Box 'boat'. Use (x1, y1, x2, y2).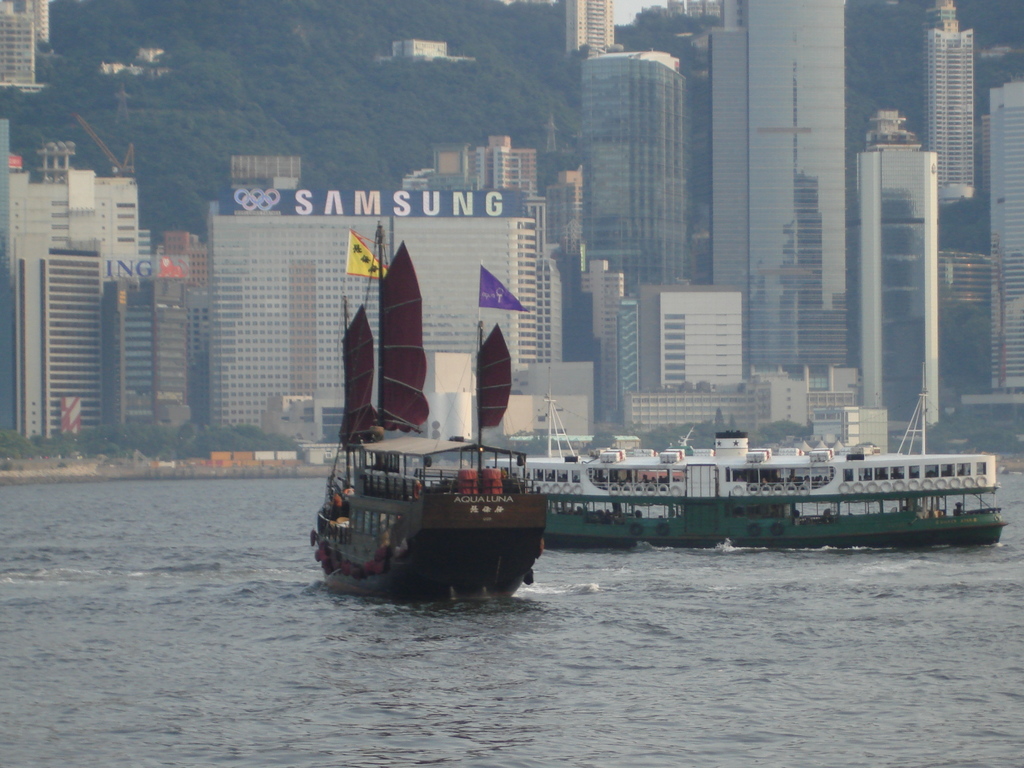
(483, 360, 1004, 550).
